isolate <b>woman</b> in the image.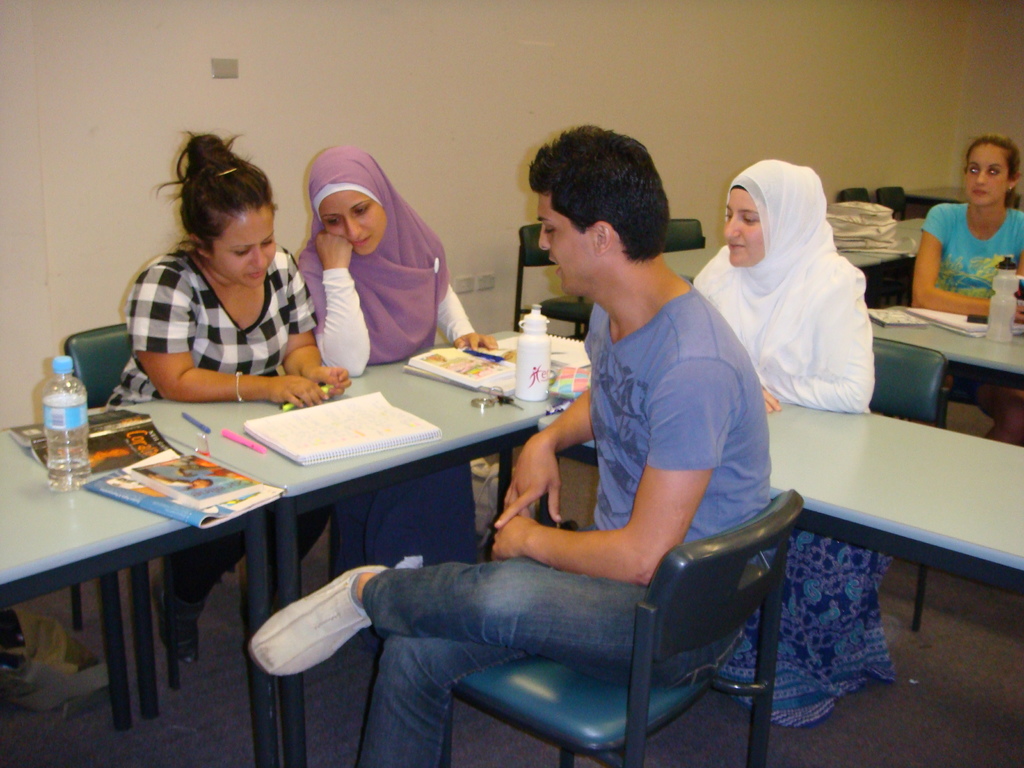
Isolated region: 906,132,1023,447.
